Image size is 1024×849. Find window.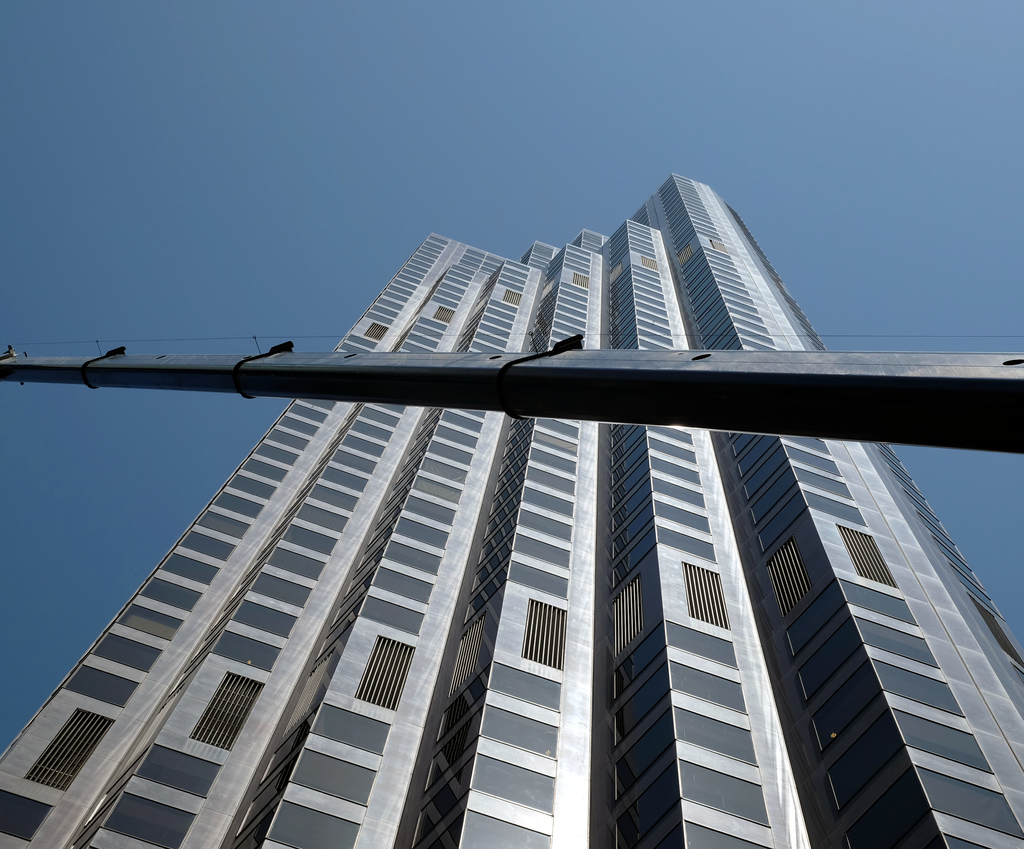
{"left": 609, "top": 262, "right": 621, "bottom": 280}.
